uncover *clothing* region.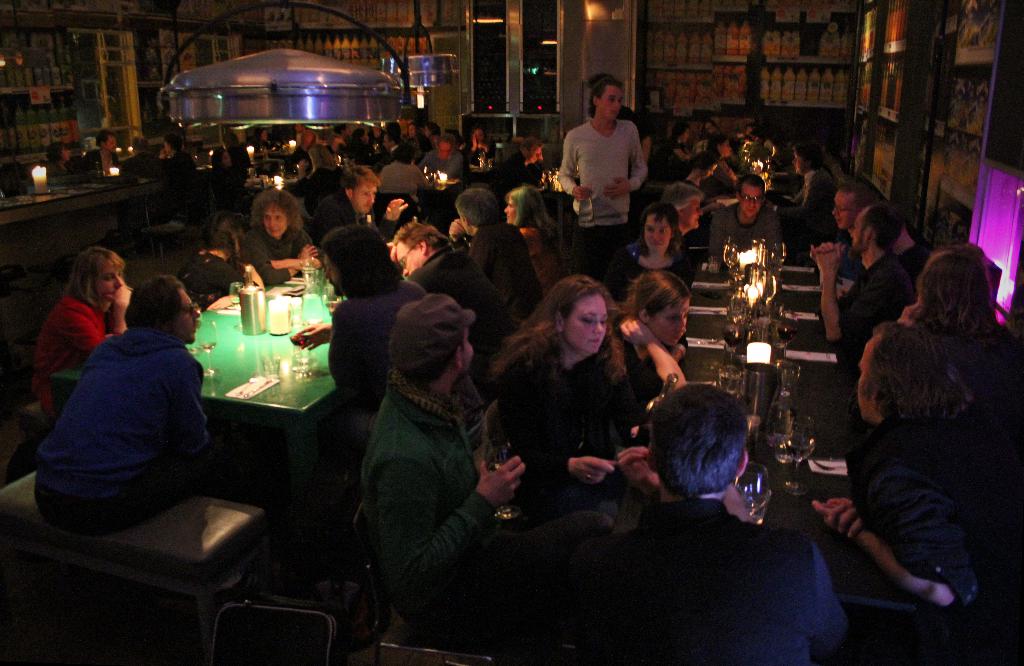
Uncovered: crop(513, 228, 554, 288).
